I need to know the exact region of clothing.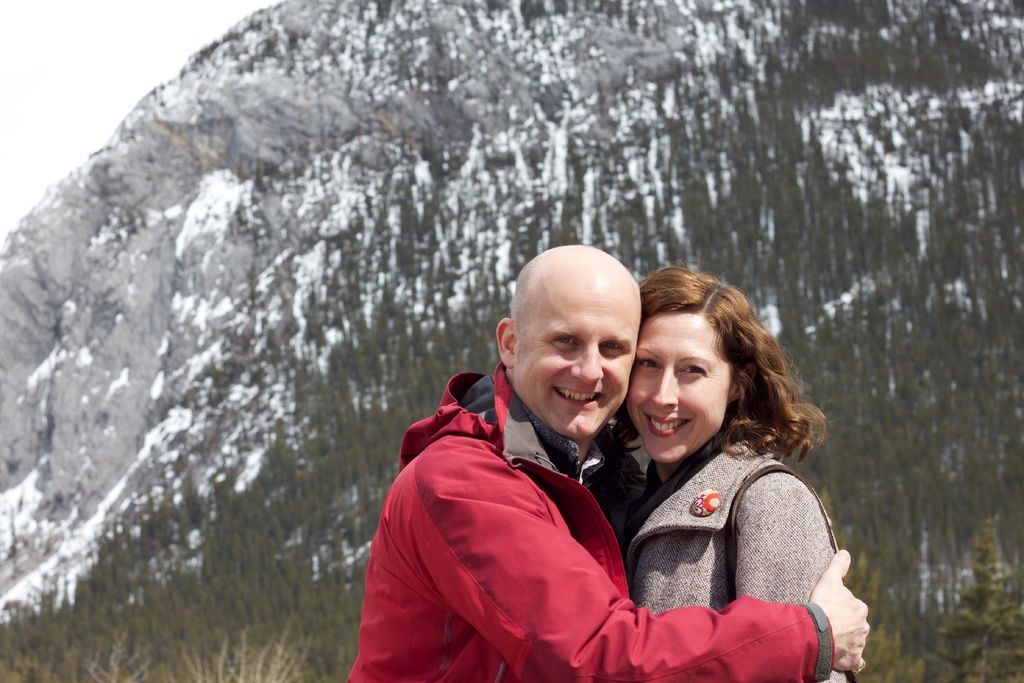
Region: (623, 425, 856, 682).
